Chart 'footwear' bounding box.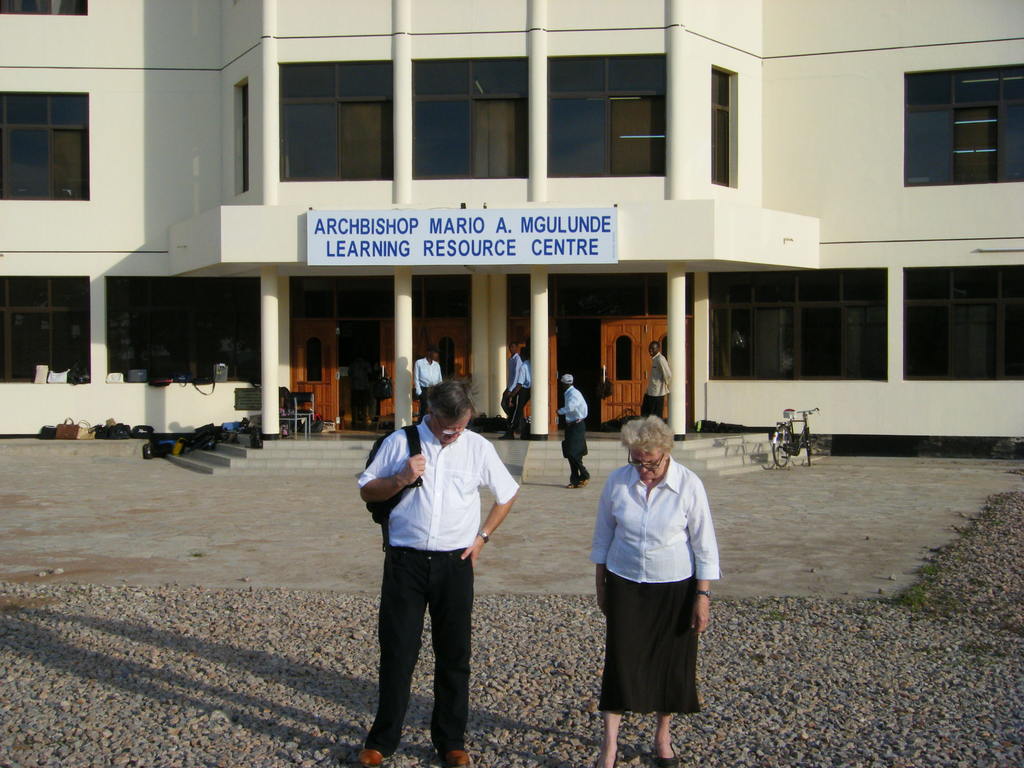
Charted: locate(350, 744, 379, 767).
